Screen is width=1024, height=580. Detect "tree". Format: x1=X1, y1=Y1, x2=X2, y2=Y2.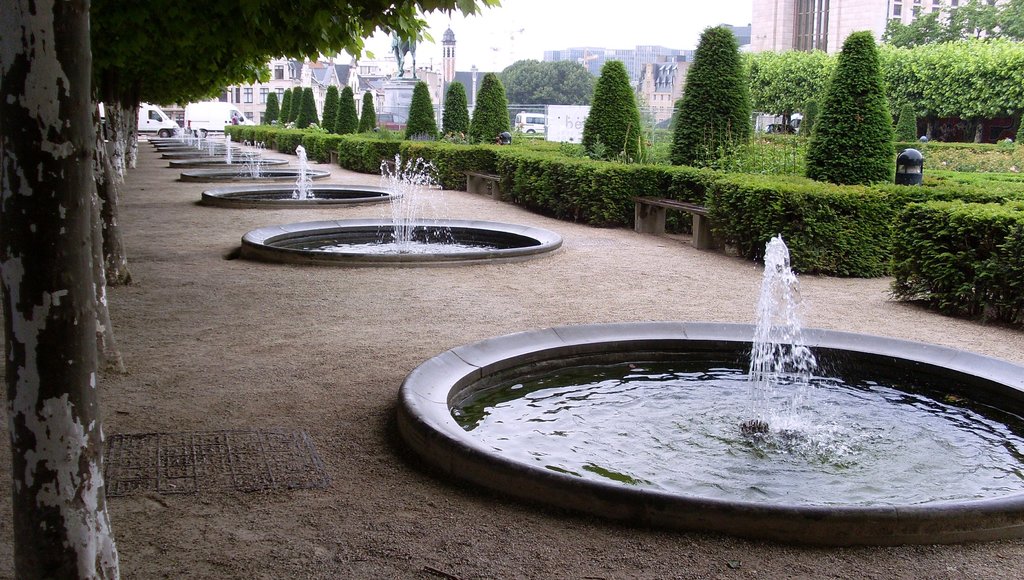
x1=868, y1=0, x2=1023, y2=43.
